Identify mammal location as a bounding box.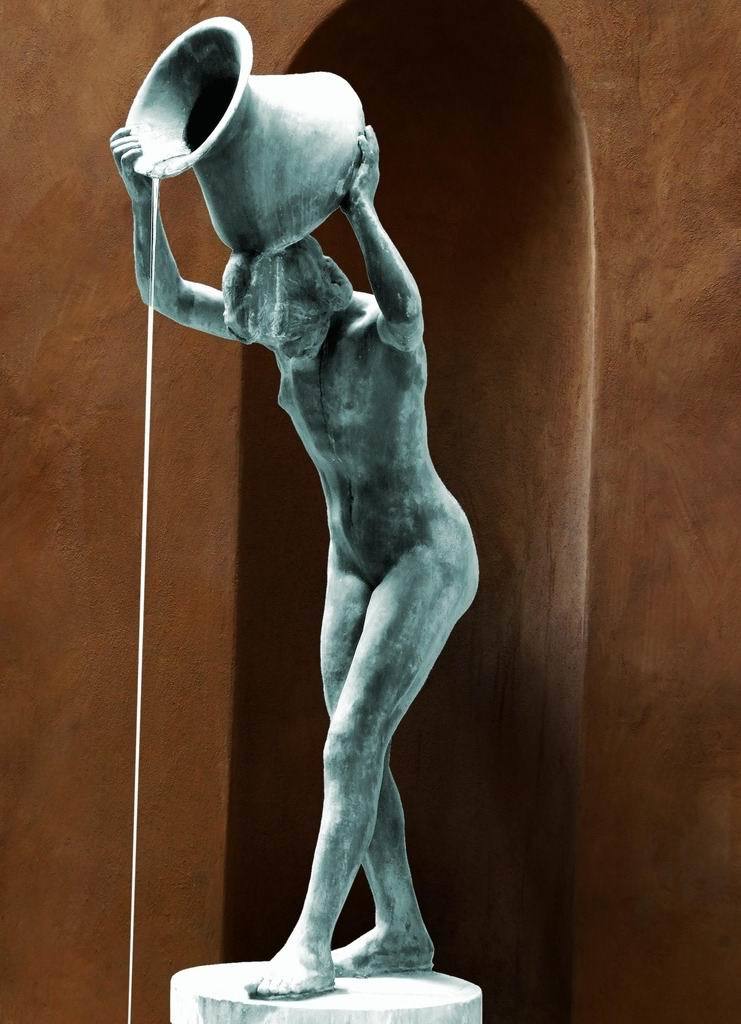
(x1=111, y1=113, x2=476, y2=994).
